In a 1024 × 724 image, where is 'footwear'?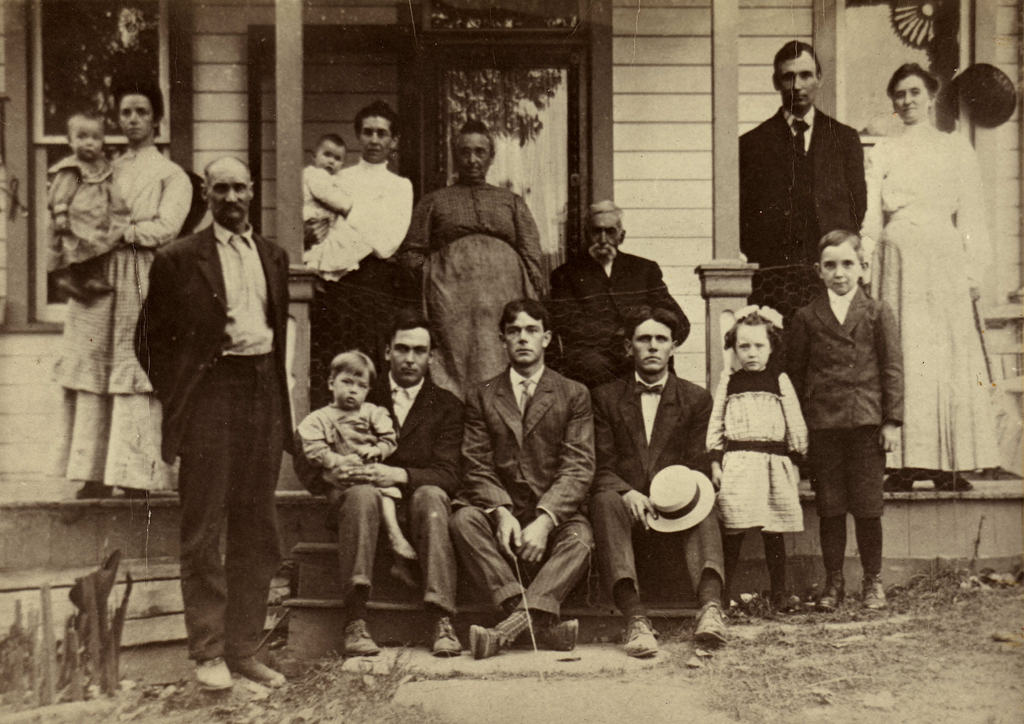
region(690, 607, 726, 641).
